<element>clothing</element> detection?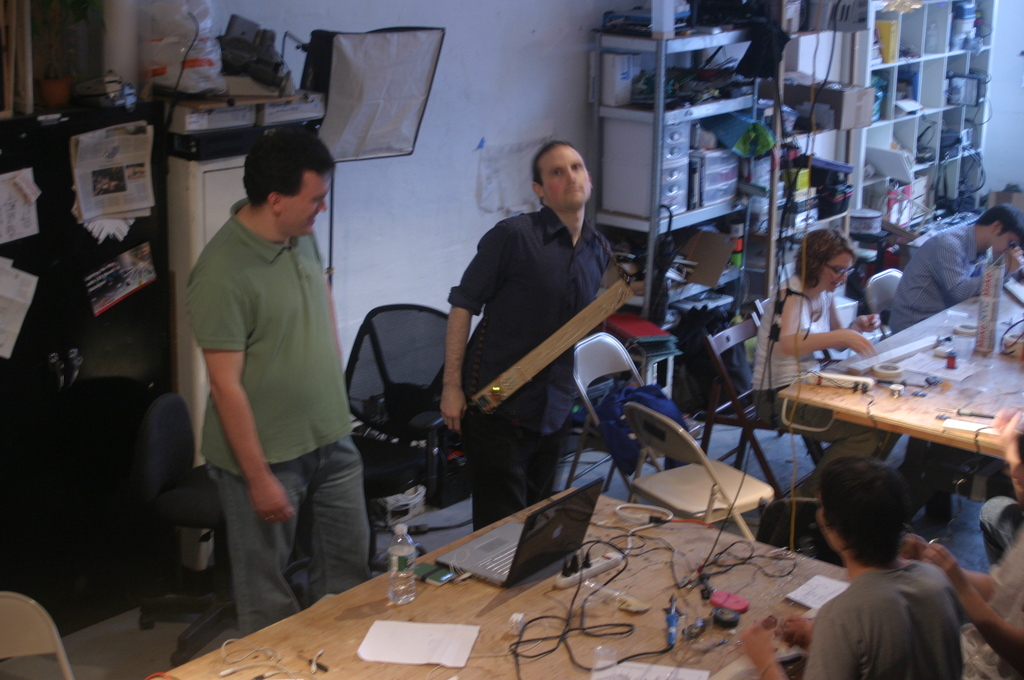
BBox(438, 207, 612, 525)
